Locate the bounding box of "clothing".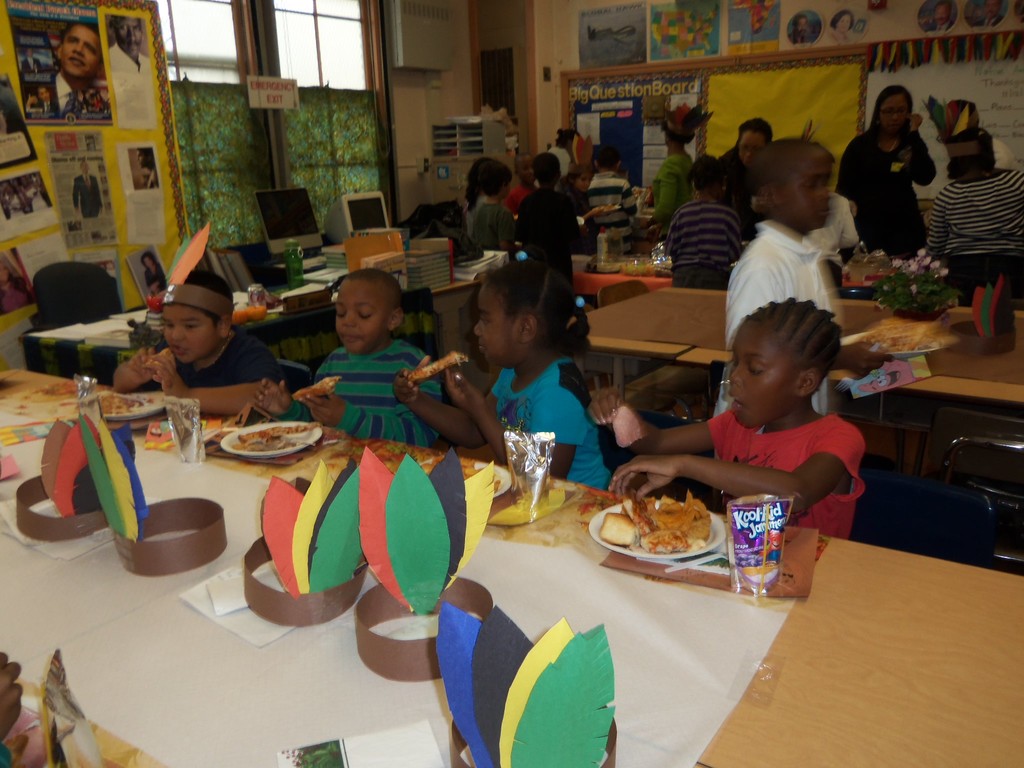
Bounding box: rect(664, 197, 741, 291).
